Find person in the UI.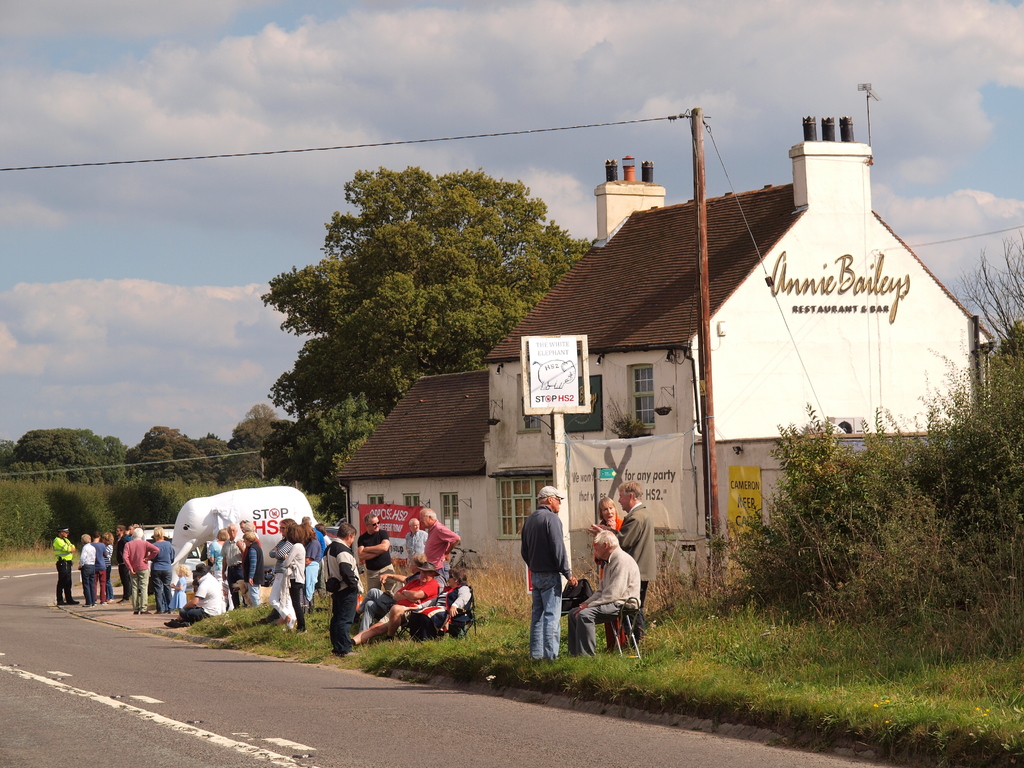
UI element at 519 484 579 660.
